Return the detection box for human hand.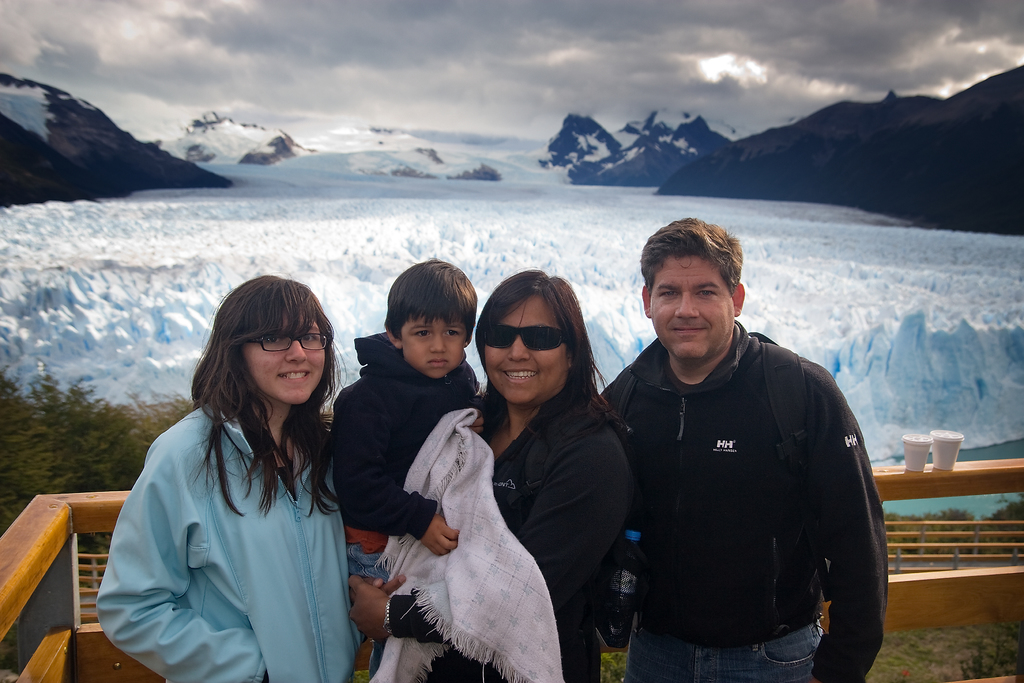
465 409 484 438.
